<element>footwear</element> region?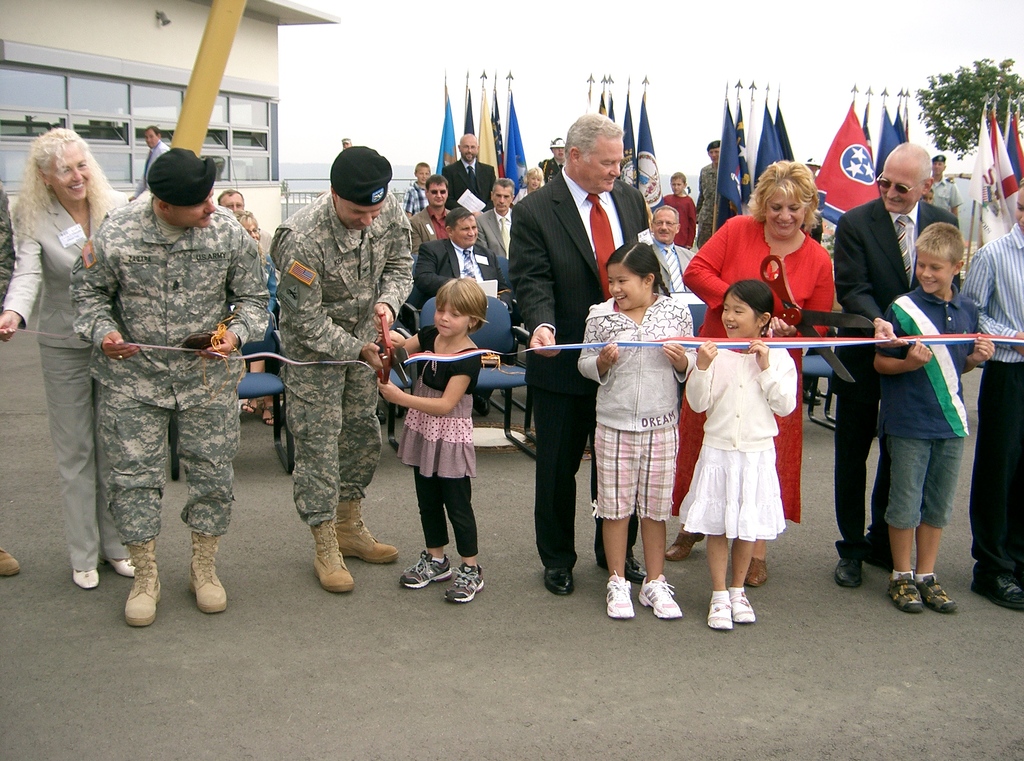
box(866, 536, 892, 569)
